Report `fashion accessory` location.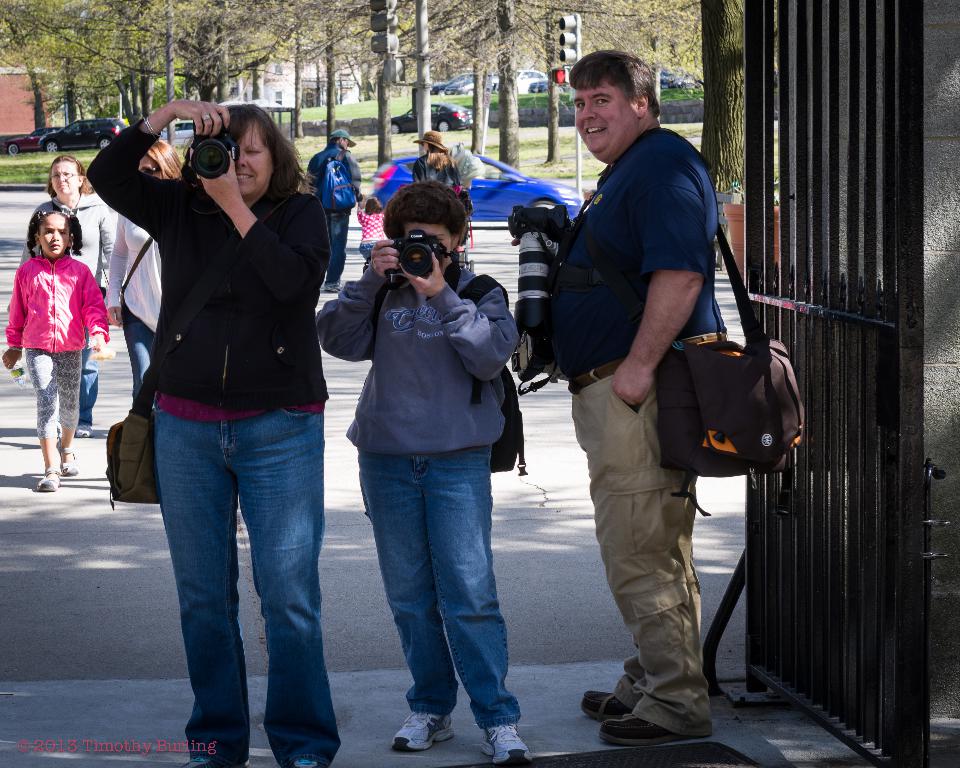
Report: [76, 423, 94, 439].
